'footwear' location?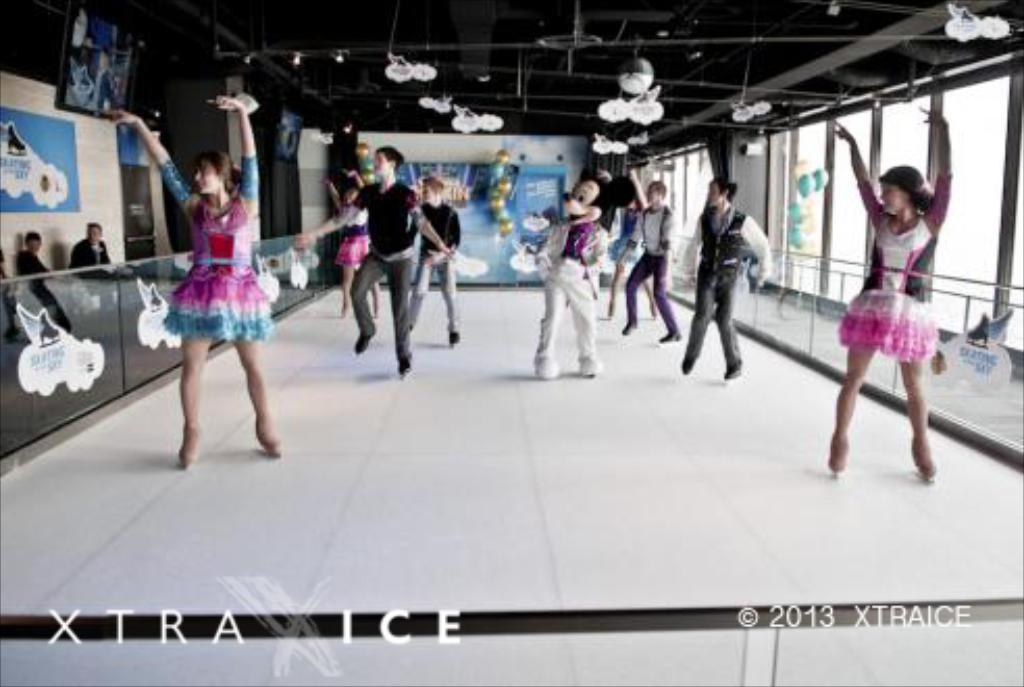
(left=683, top=339, right=703, bottom=373)
